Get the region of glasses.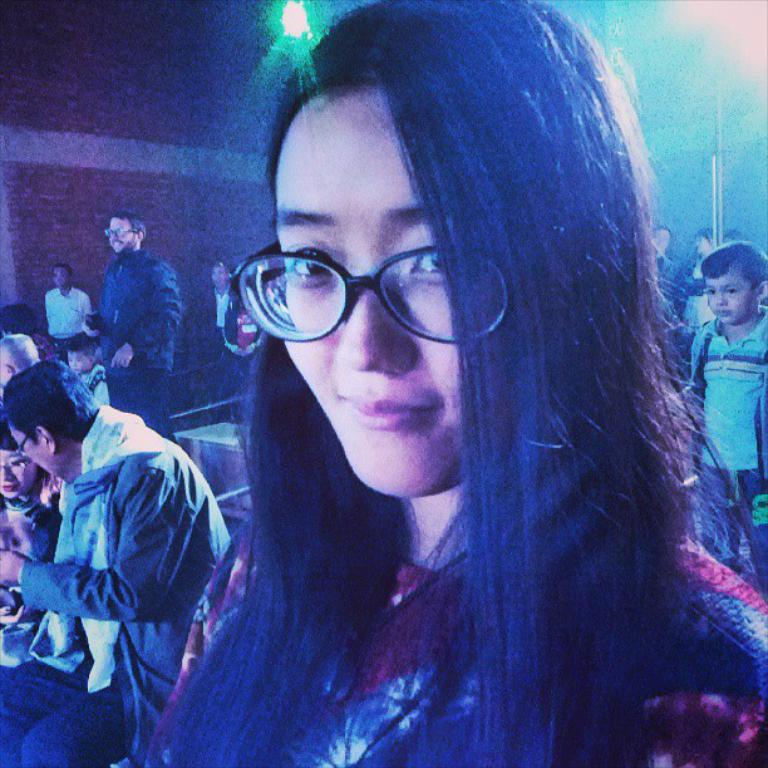
<box>98,222,138,246</box>.
